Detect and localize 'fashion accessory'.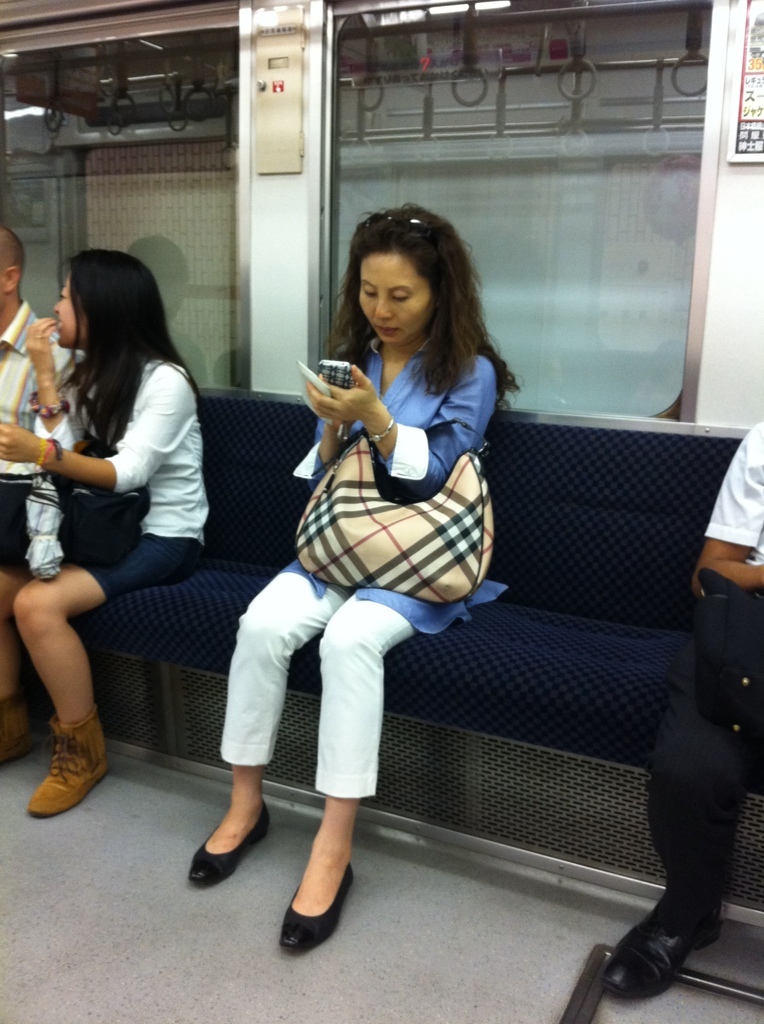
Localized at box=[293, 432, 502, 608].
